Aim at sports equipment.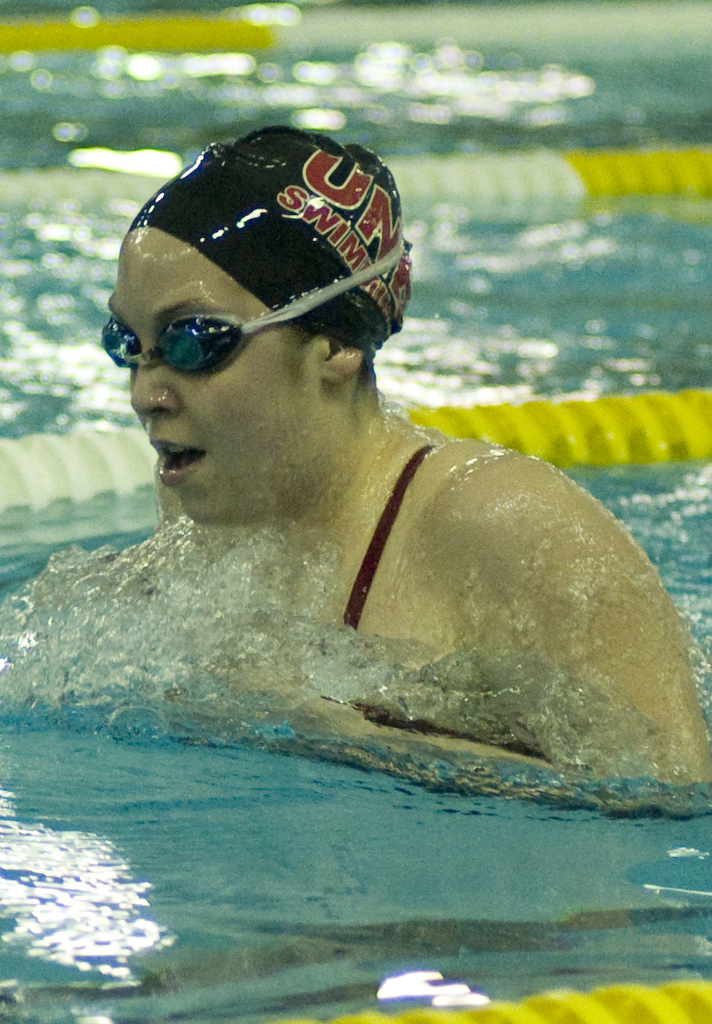
Aimed at [95,238,409,391].
